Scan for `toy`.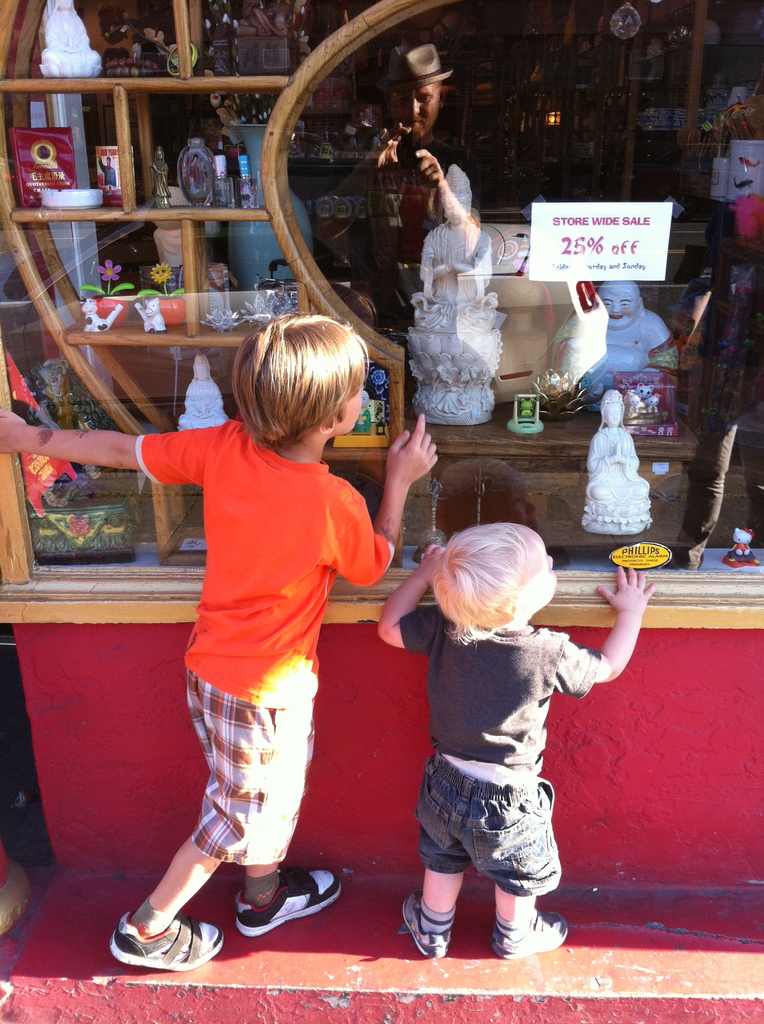
Scan result: [x1=83, y1=262, x2=131, y2=329].
